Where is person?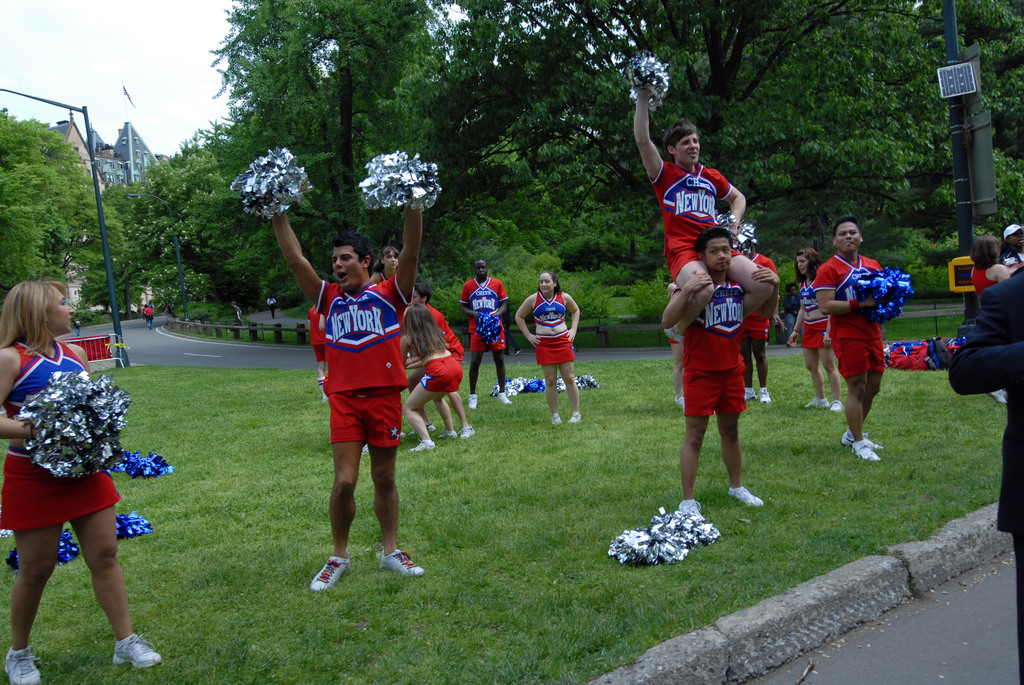
rect(664, 226, 766, 526).
